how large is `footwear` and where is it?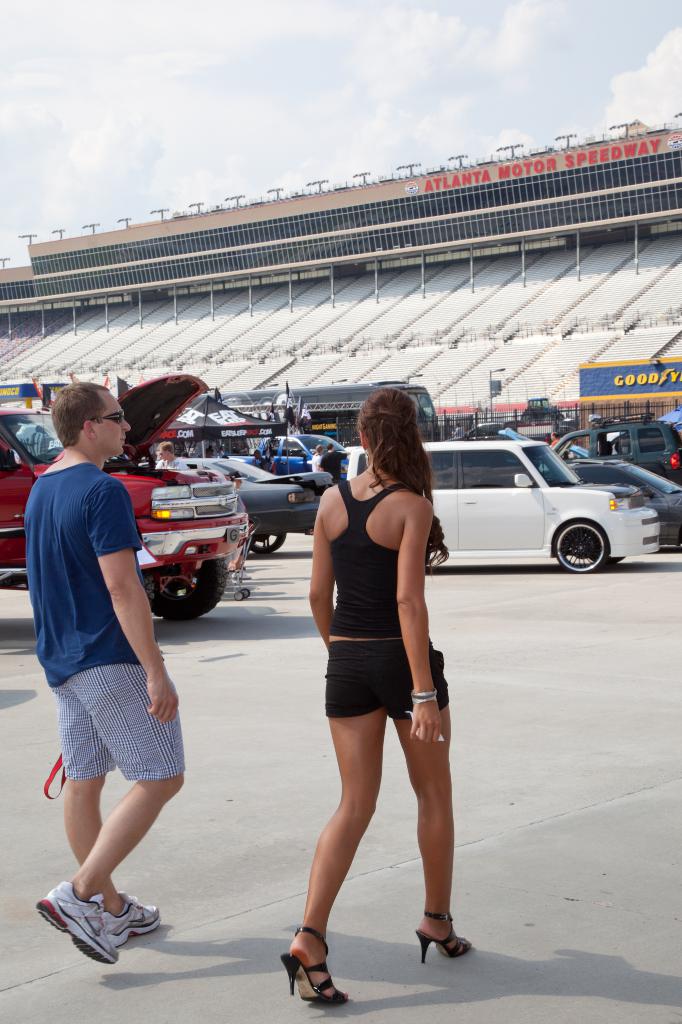
Bounding box: [left=414, top=909, right=473, bottom=963].
